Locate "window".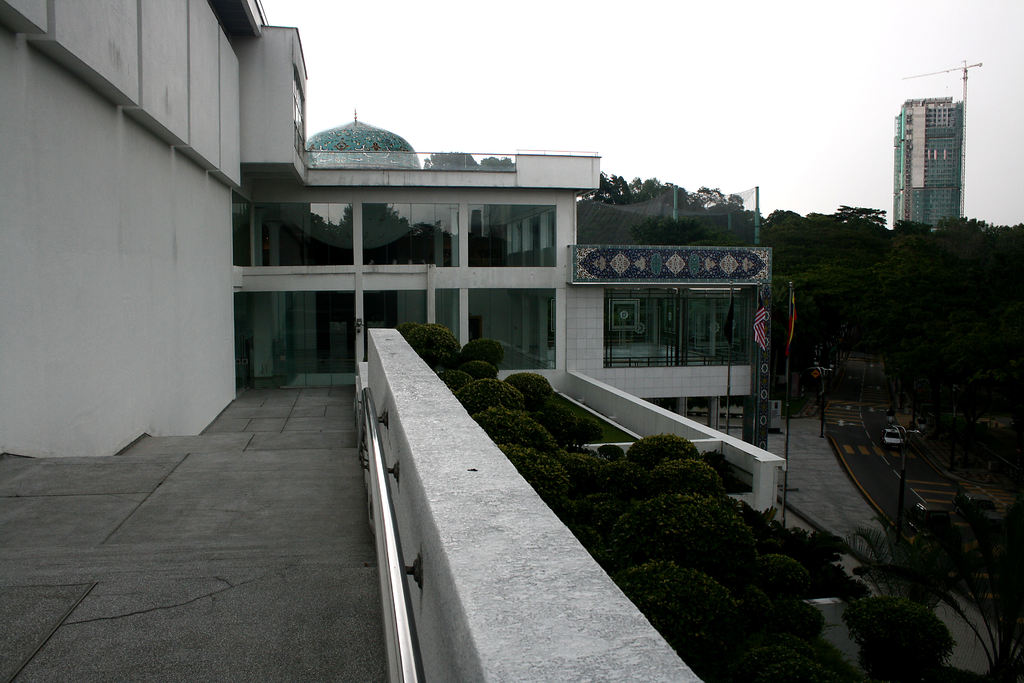
Bounding box: 356 203 459 267.
